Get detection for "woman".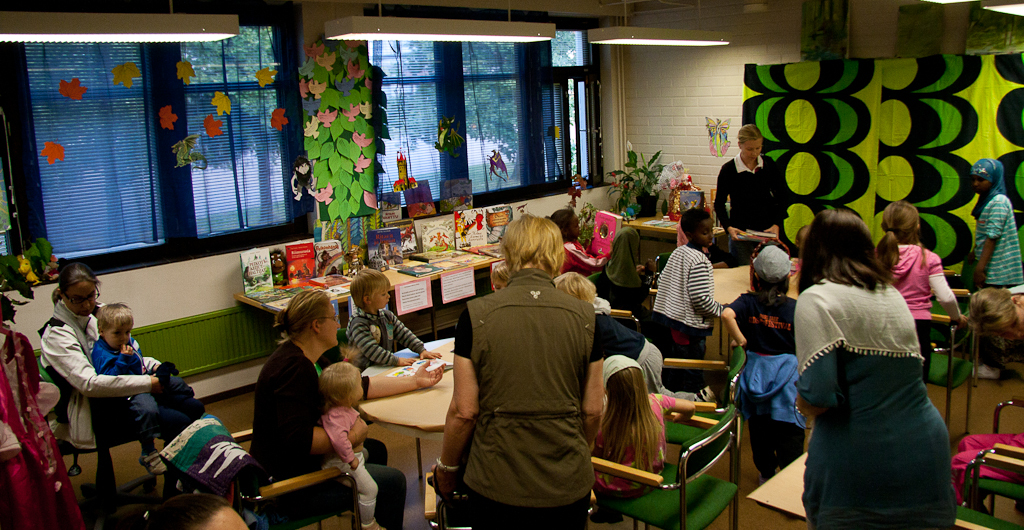
Detection: 431, 211, 605, 529.
